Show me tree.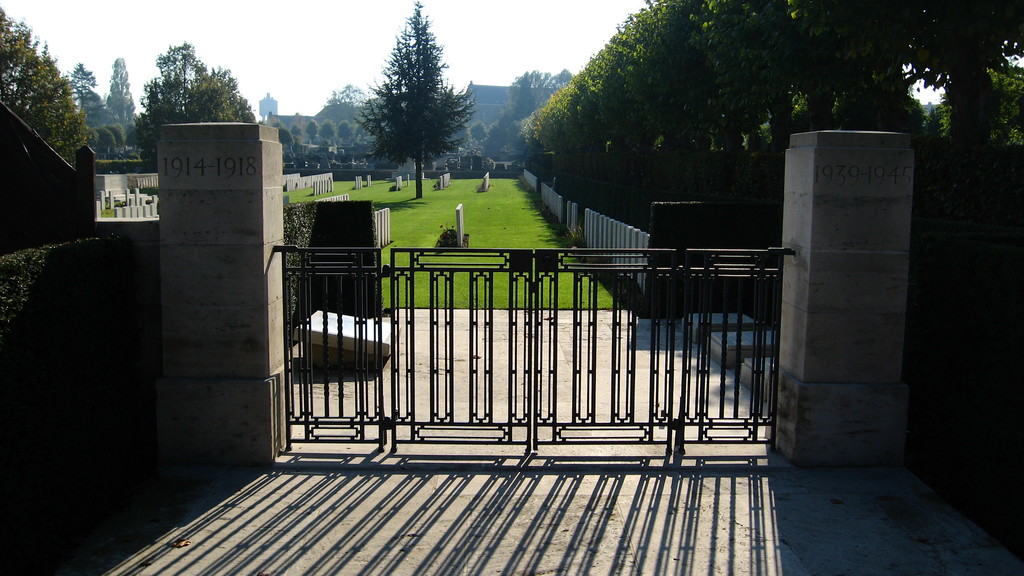
tree is here: {"left": 354, "top": 0, "right": 481, "bottom": 198}.
